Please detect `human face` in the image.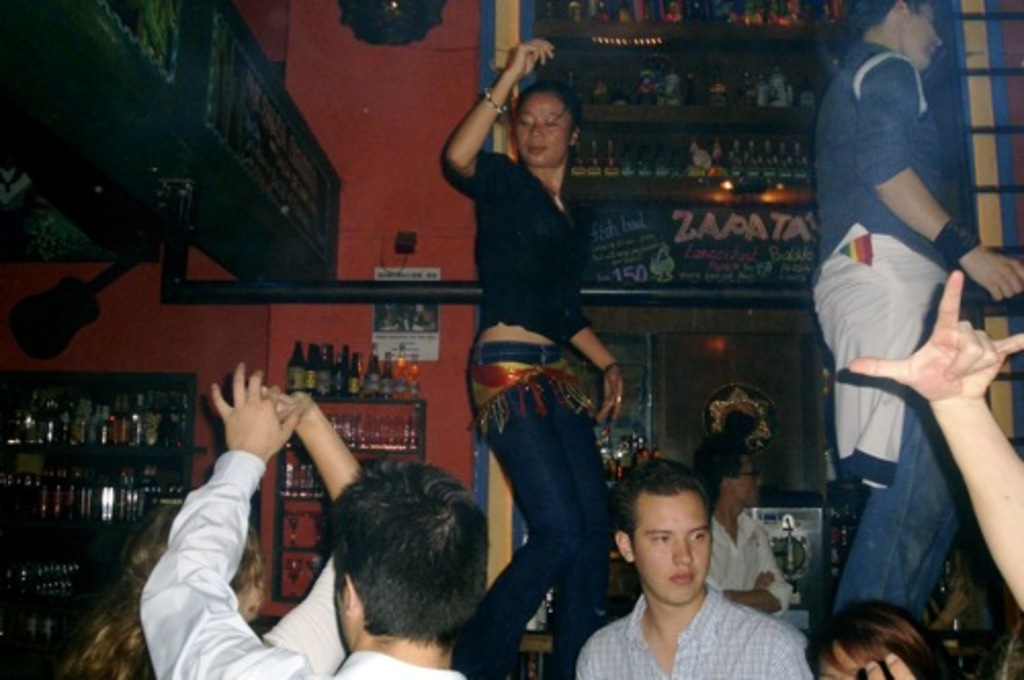
729 455 760 504.
